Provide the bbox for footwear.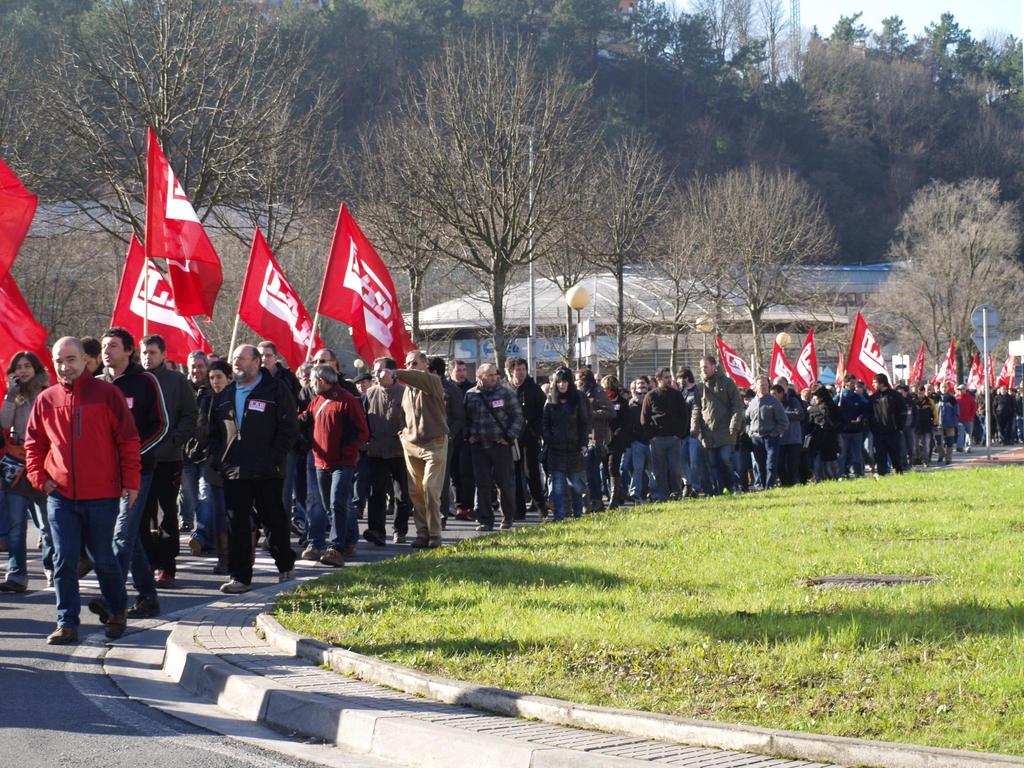
l=410, t=538, r=428, b=550.
